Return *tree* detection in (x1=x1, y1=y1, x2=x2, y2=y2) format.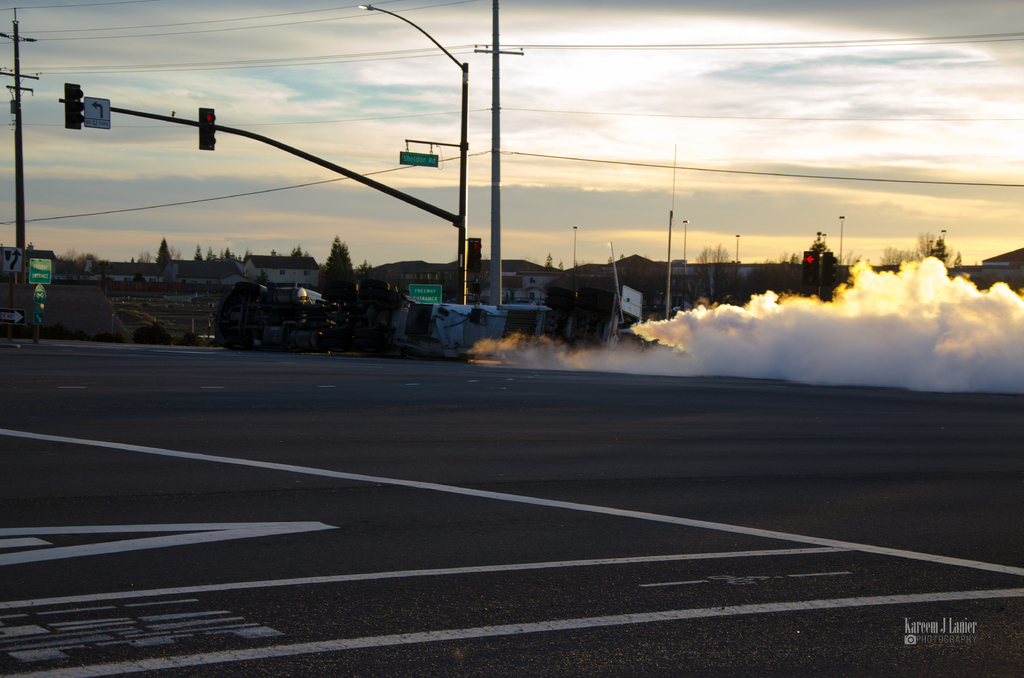
(x1=556, y1=259, x2=568, y2=271).
